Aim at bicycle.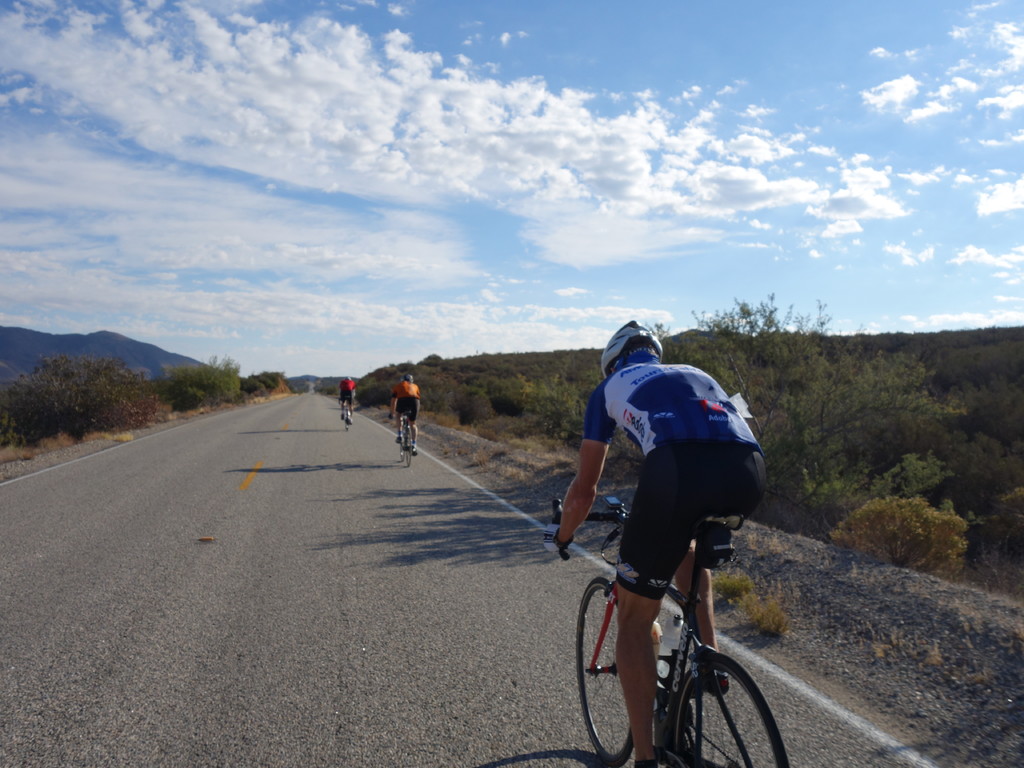
Aimed at bbox=(564, 506, 777, 764).
